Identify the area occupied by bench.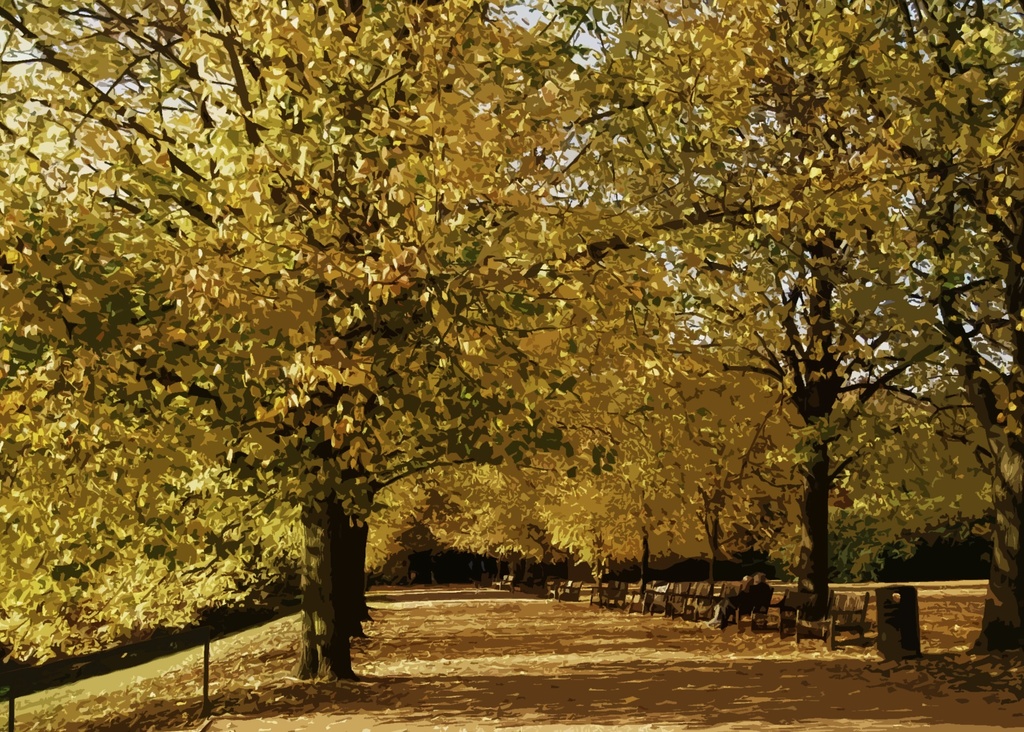
Area: detection(557, 581, 584, 601).
